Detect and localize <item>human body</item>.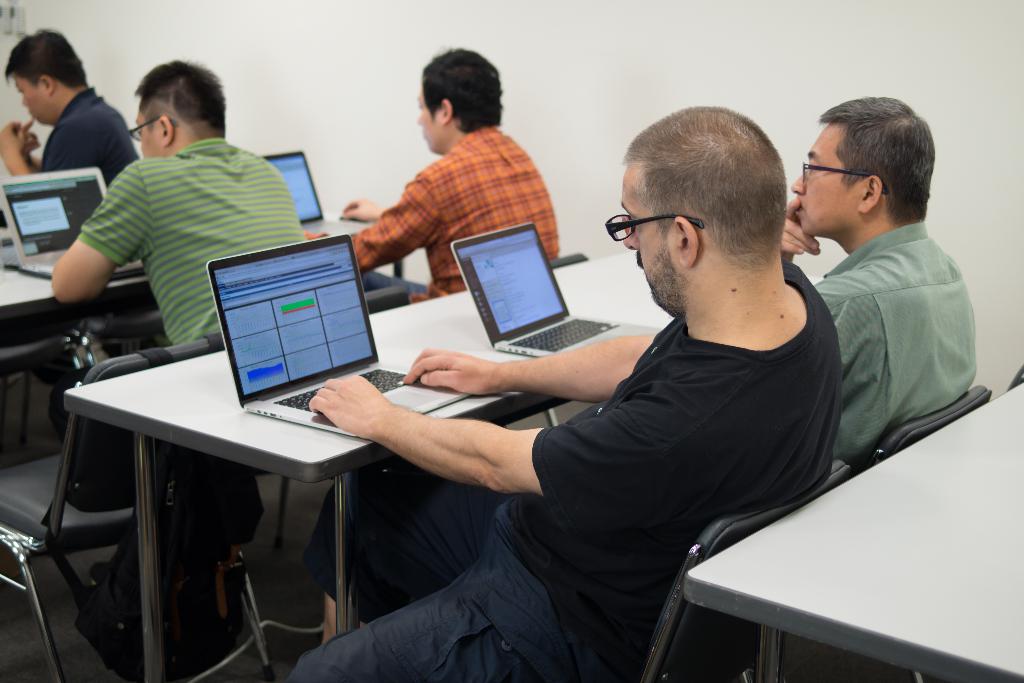
Localized at bbox=(783, 97, 976, 479).
